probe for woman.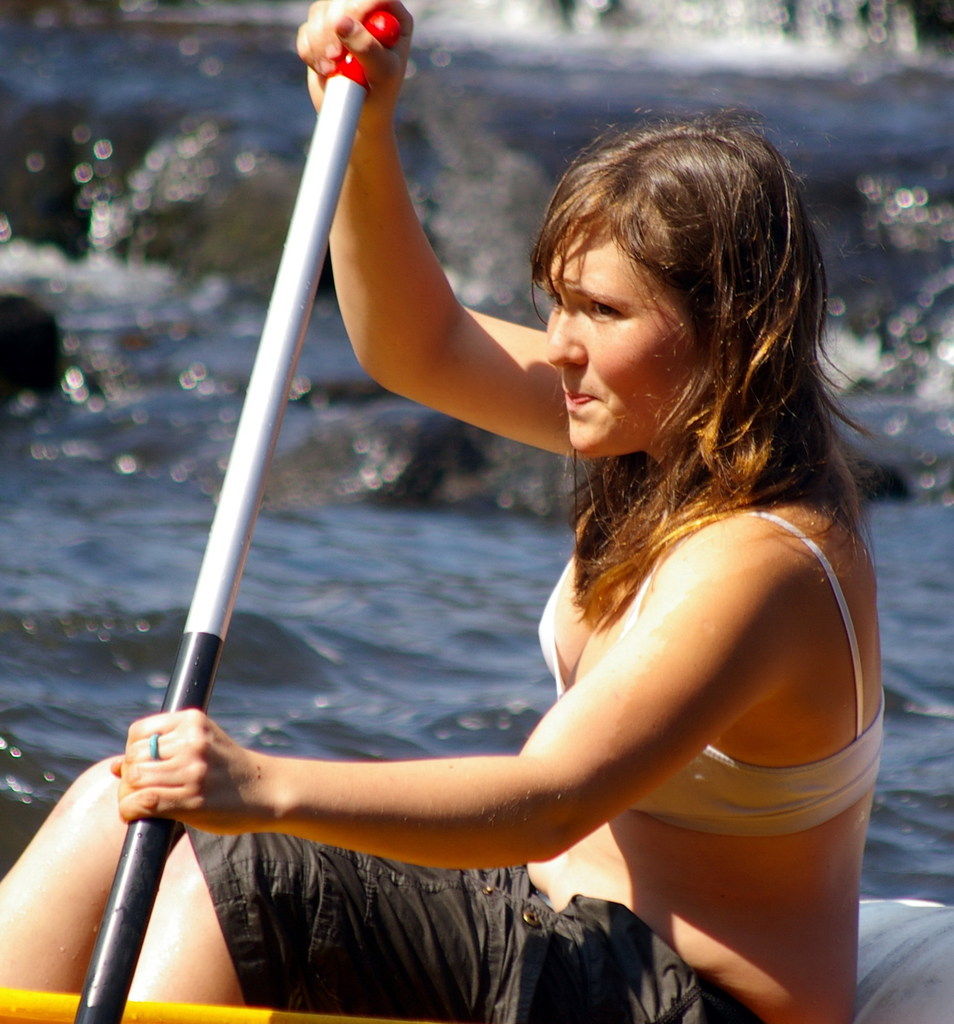
Probe result: BBox(0, 0, 887, 1023).
